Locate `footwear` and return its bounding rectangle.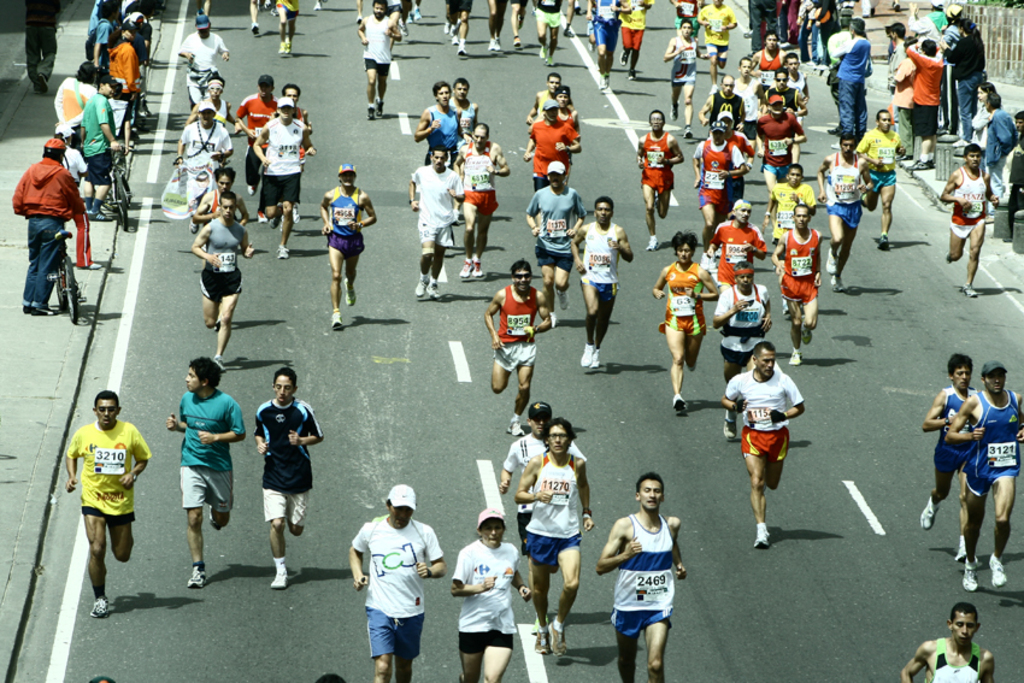
(626,69,640,77).
